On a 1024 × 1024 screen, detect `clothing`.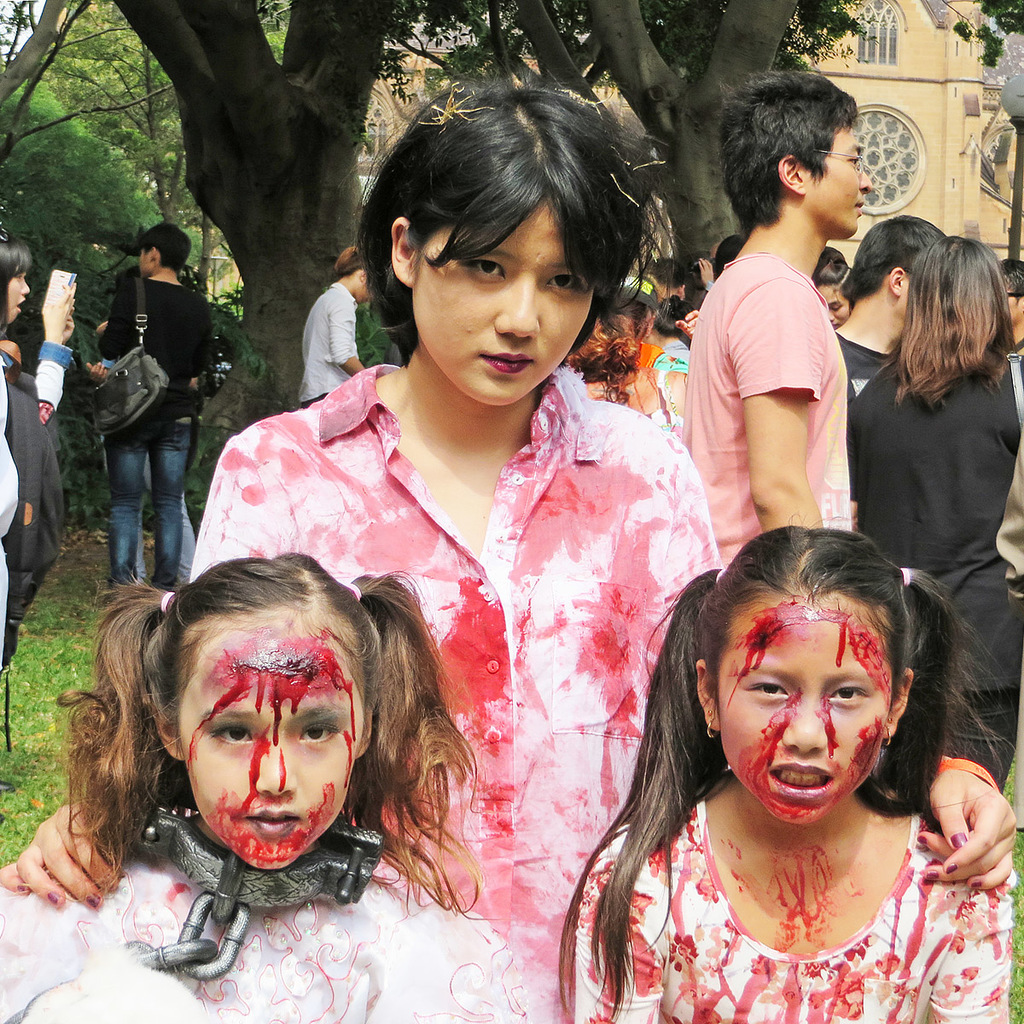
bbox(573, 791, 1018, 1023).
